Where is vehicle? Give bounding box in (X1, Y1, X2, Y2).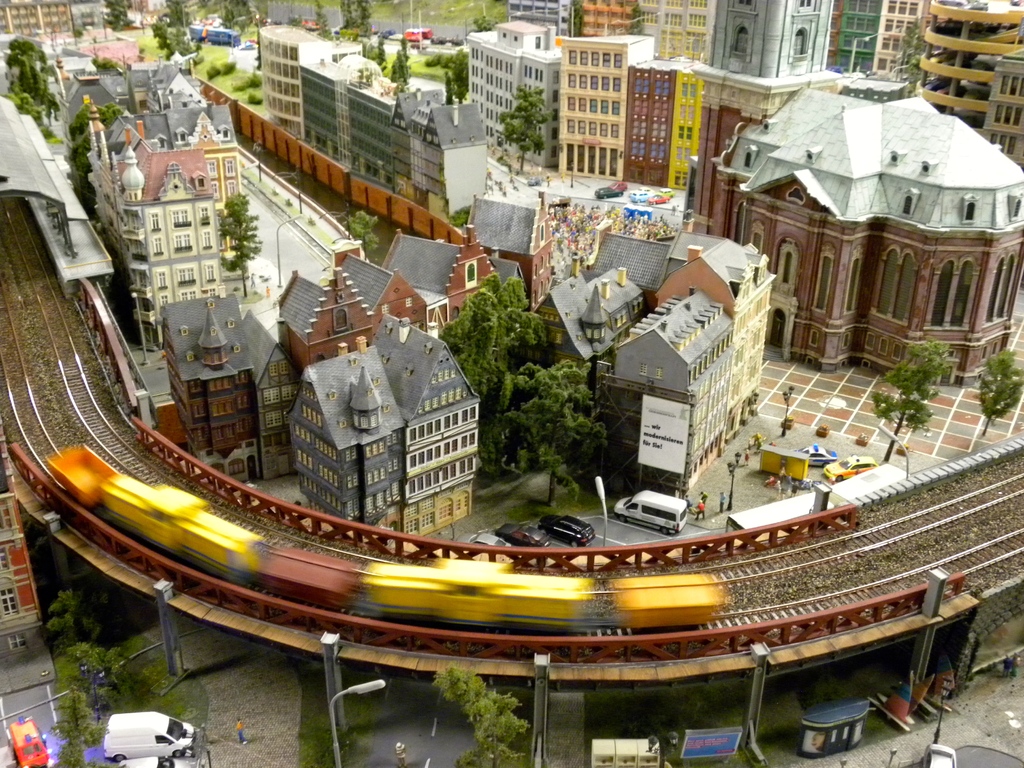
(4, 718, 55, 767).
